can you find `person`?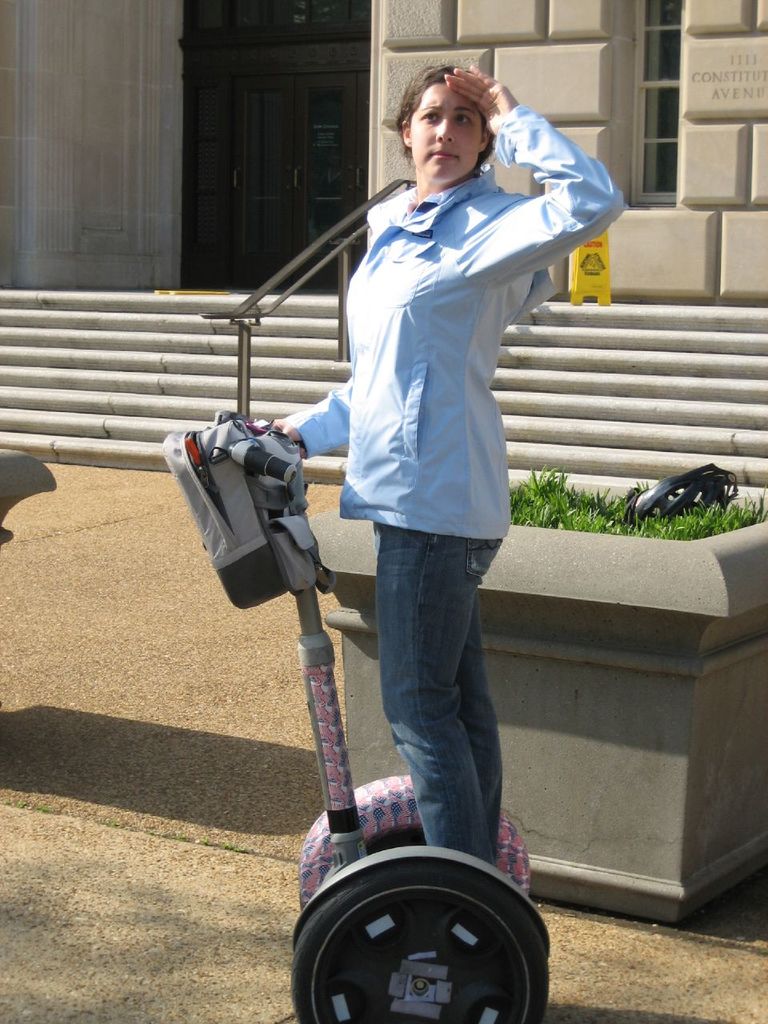
Yes, bounding box: [239,91,602,922].
